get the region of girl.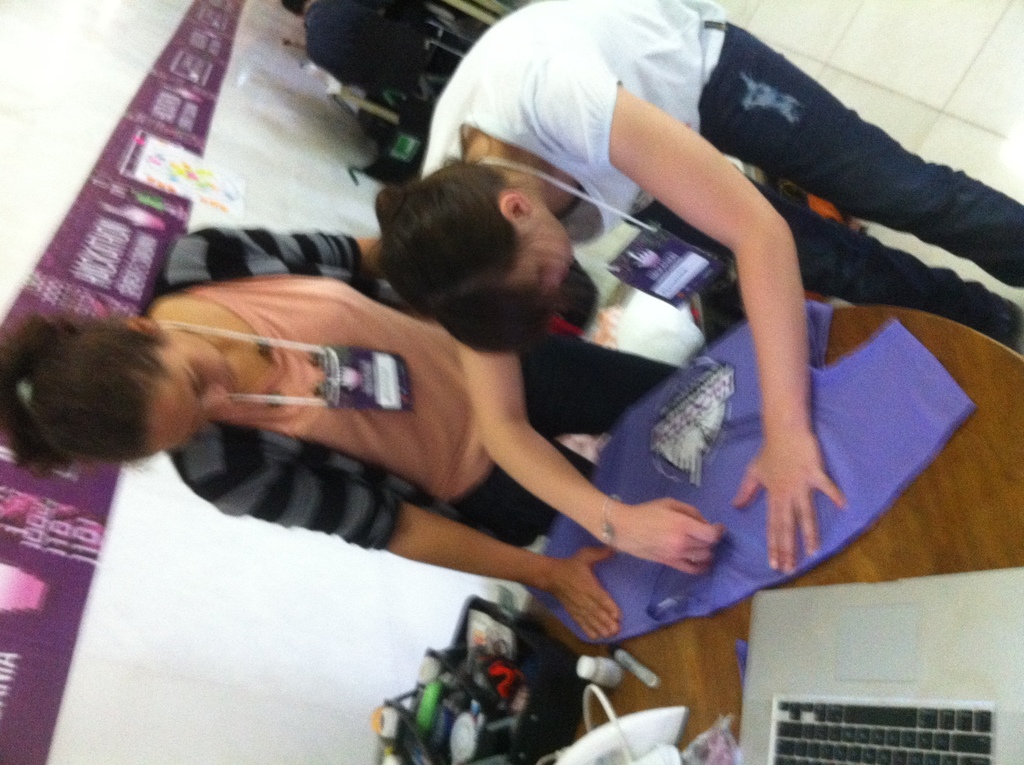
box=[5, 230, 687, 645].
